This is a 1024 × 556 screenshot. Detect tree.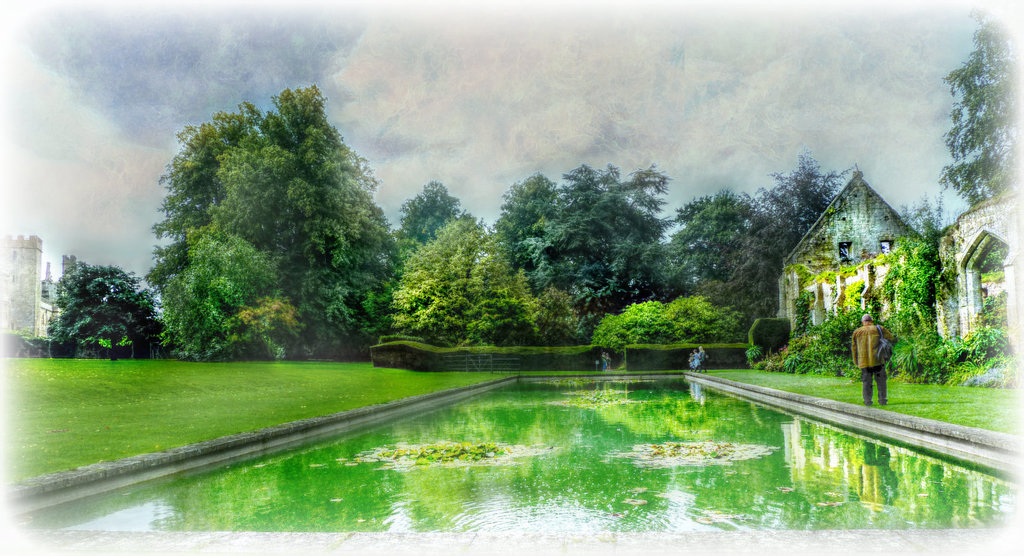
bbox=[657, 192, 758, 286].
